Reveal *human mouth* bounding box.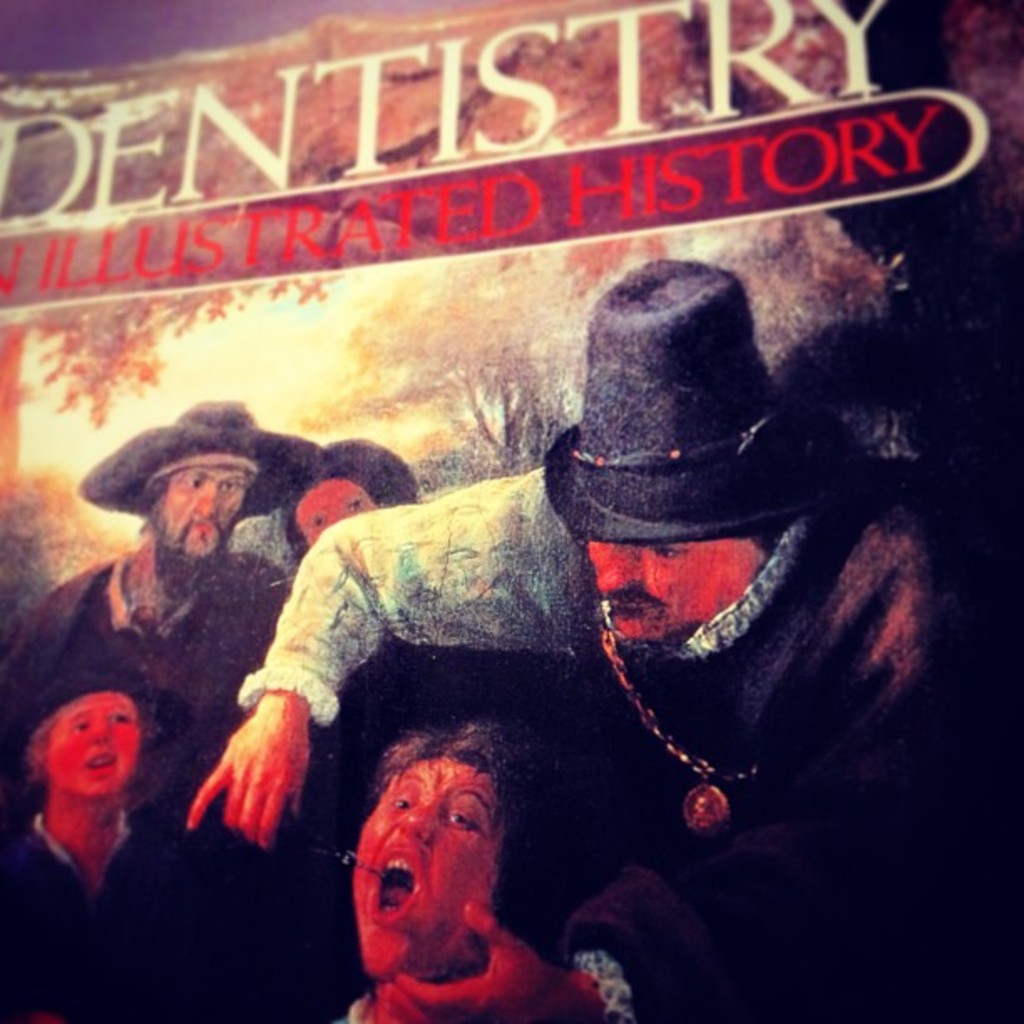
Revealed: box(186, 517, 218, 539).
